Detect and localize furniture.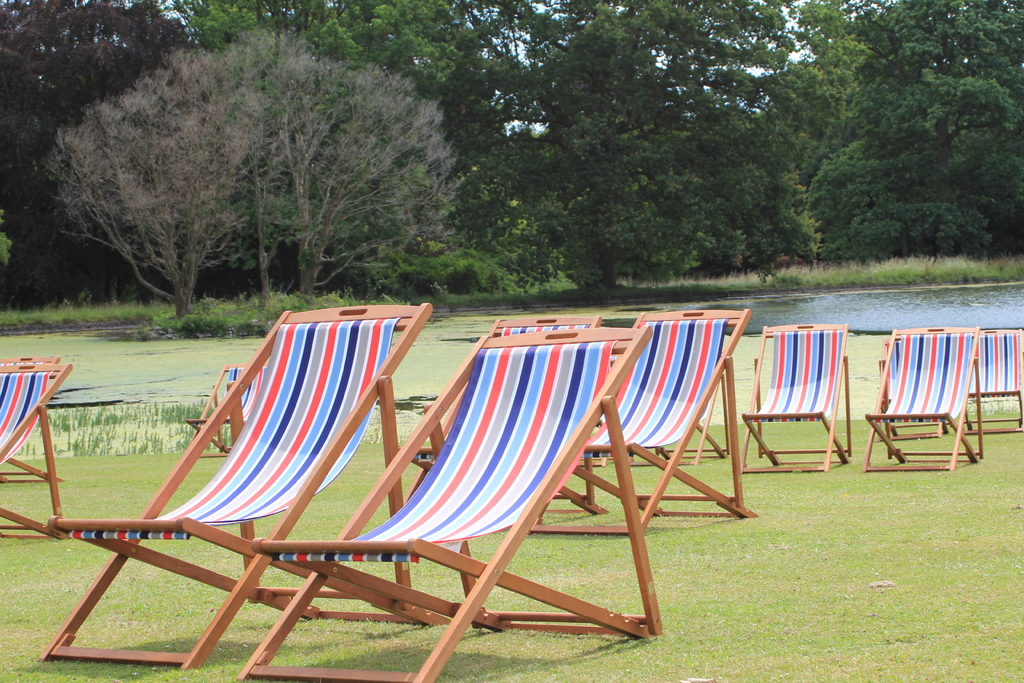
Localized at left=739, top=323, right=853, bottom=473.
